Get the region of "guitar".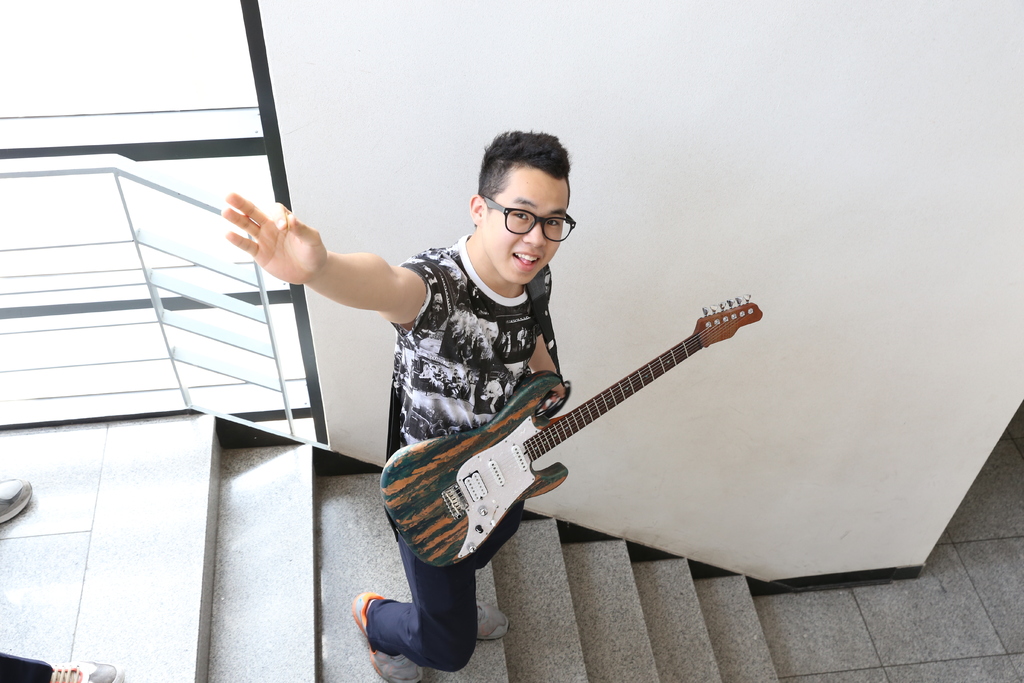
crop(377, 290, 759, 571).
